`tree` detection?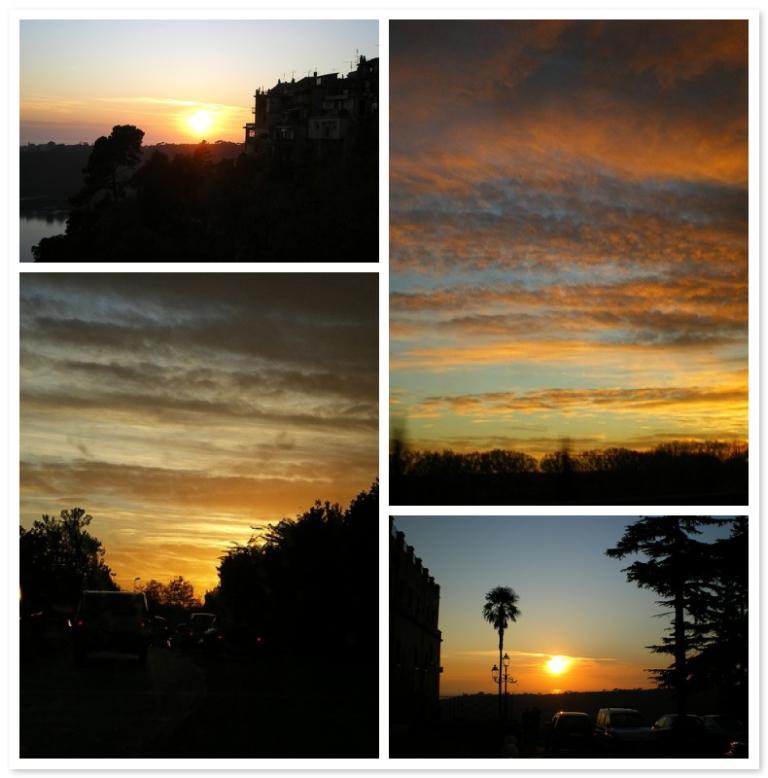
21/498/111/612
